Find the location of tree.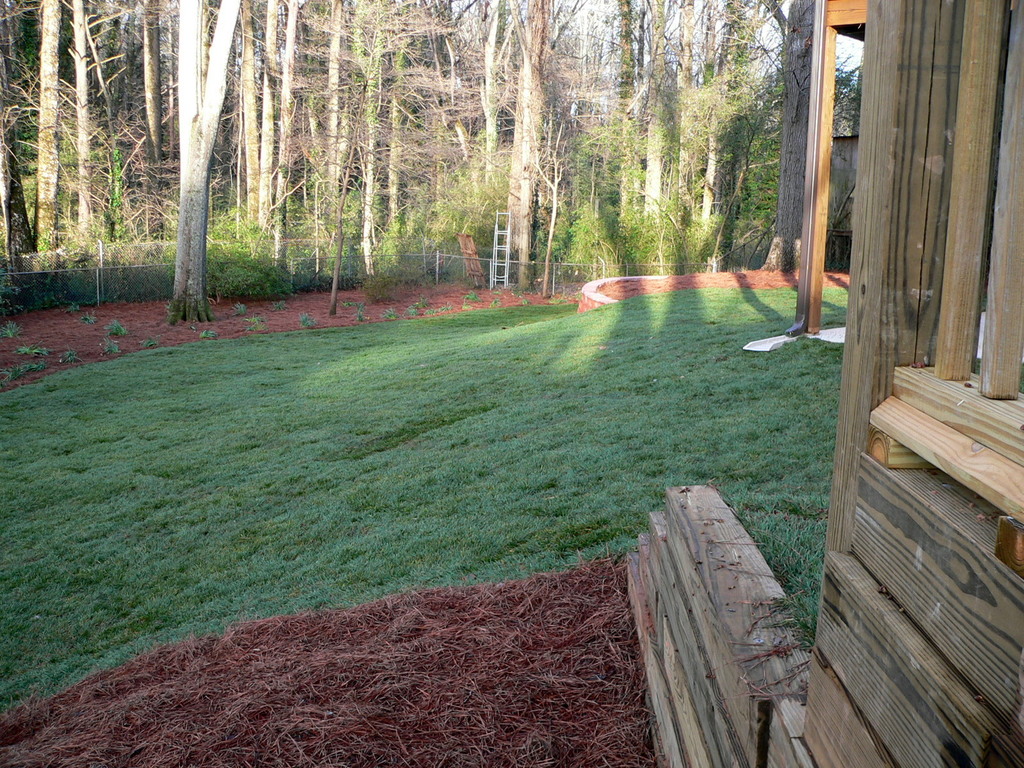
Location: [477, 0, 503, 204].
